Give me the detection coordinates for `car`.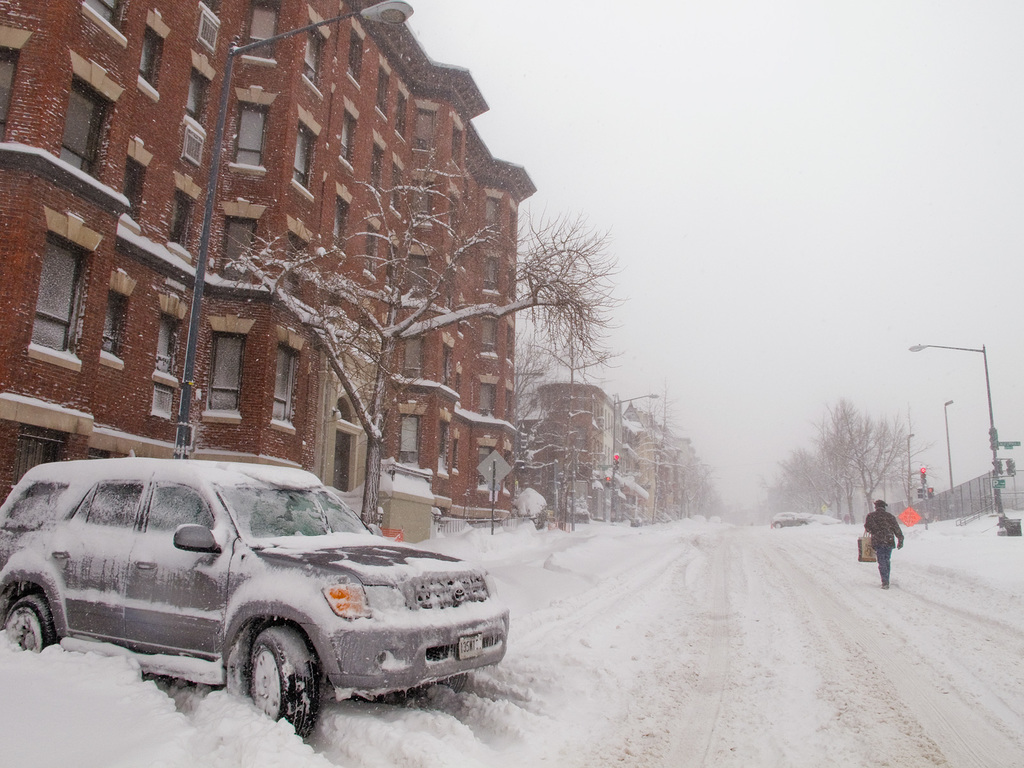
Rect(0, 458, 510, 738).
